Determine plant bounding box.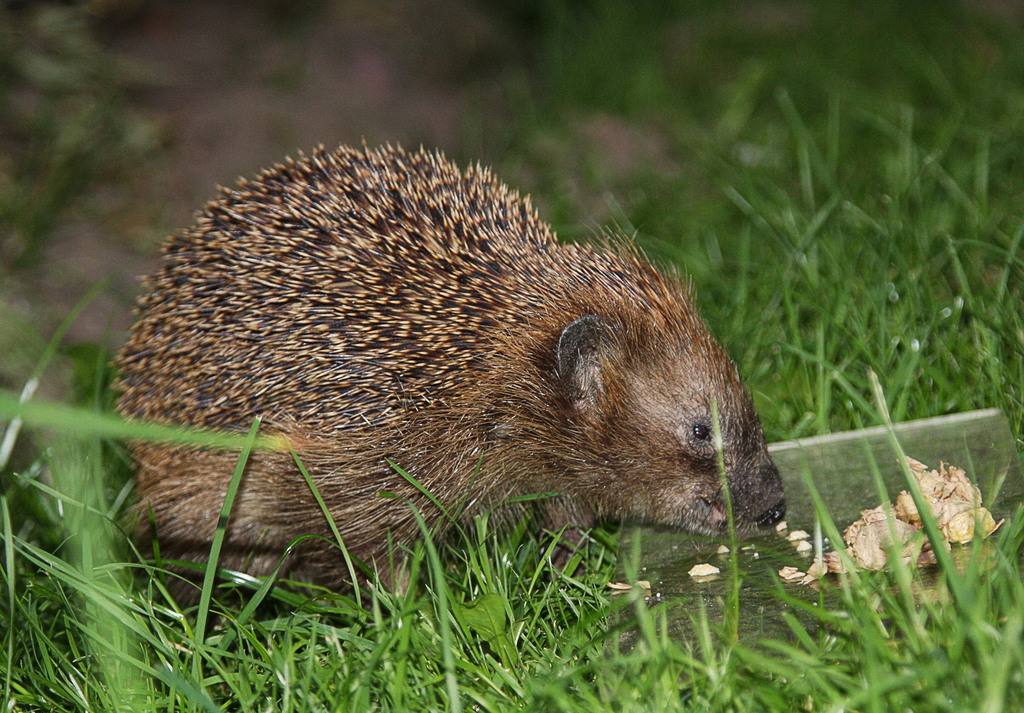
Determined: select_region(0, 0, 198, 343).
